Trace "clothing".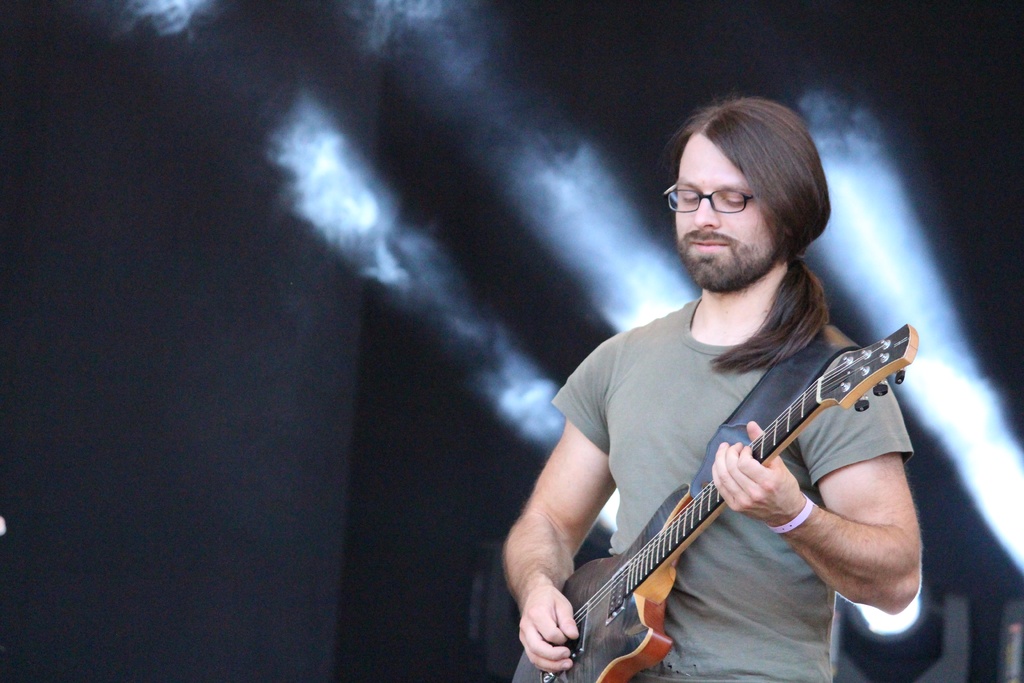
Traced to 547:217:915:682.
